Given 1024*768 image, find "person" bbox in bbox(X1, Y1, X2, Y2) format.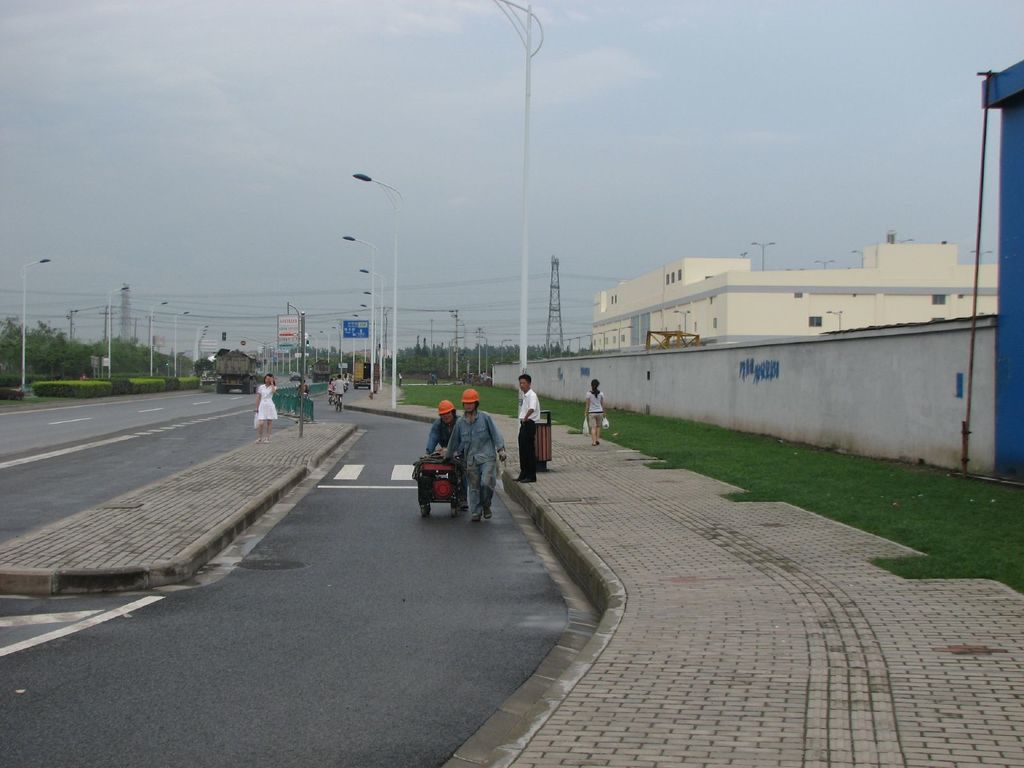
bbox(584, 376, 607, 447).
